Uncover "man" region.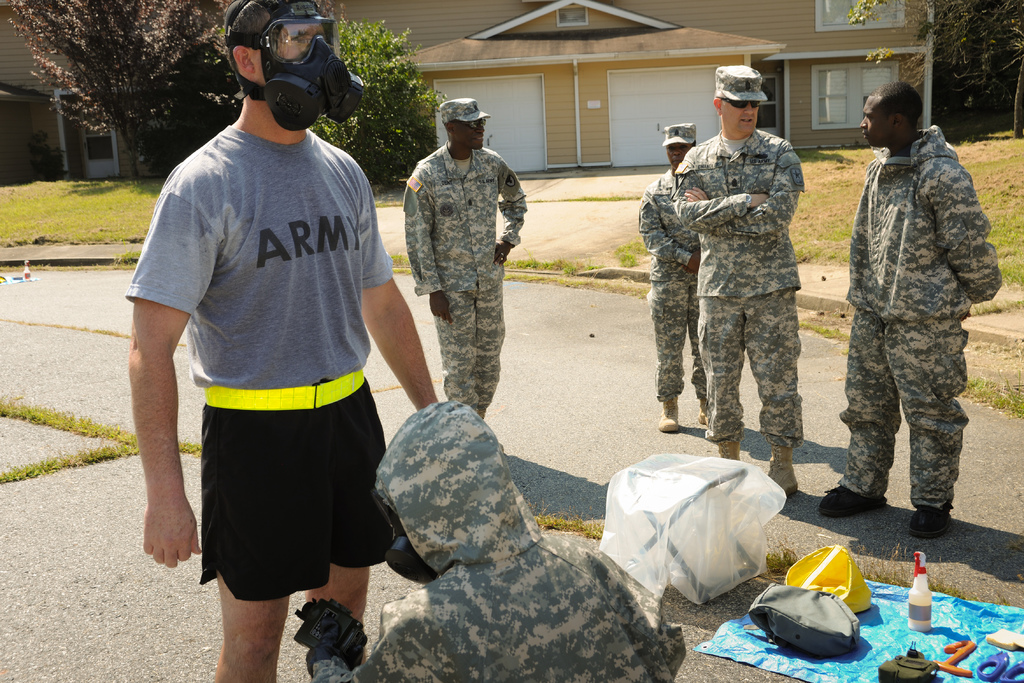
Uncovered: 116 0 428 682.
